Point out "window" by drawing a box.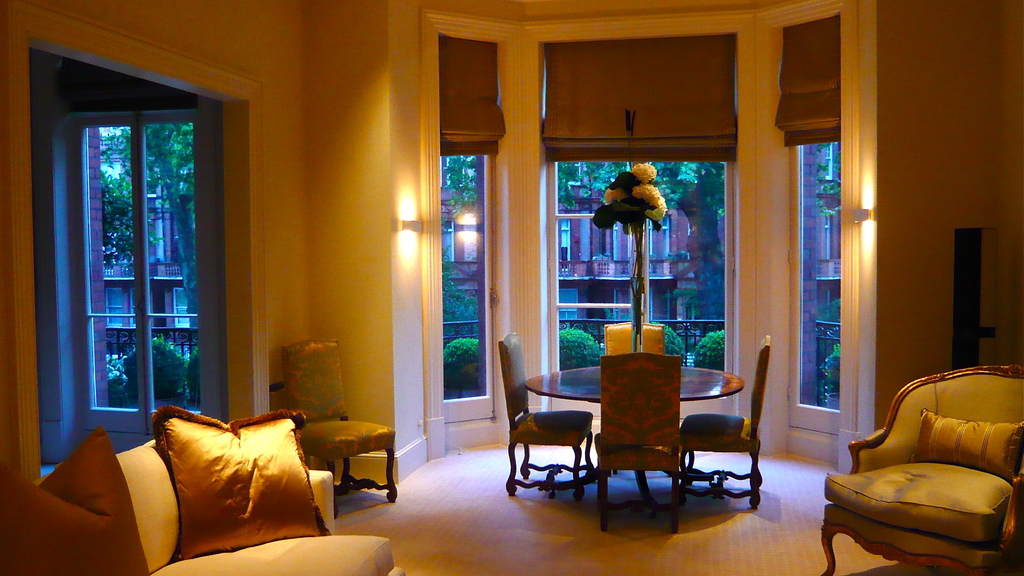
bbox=(784, 144, 851, 427).
